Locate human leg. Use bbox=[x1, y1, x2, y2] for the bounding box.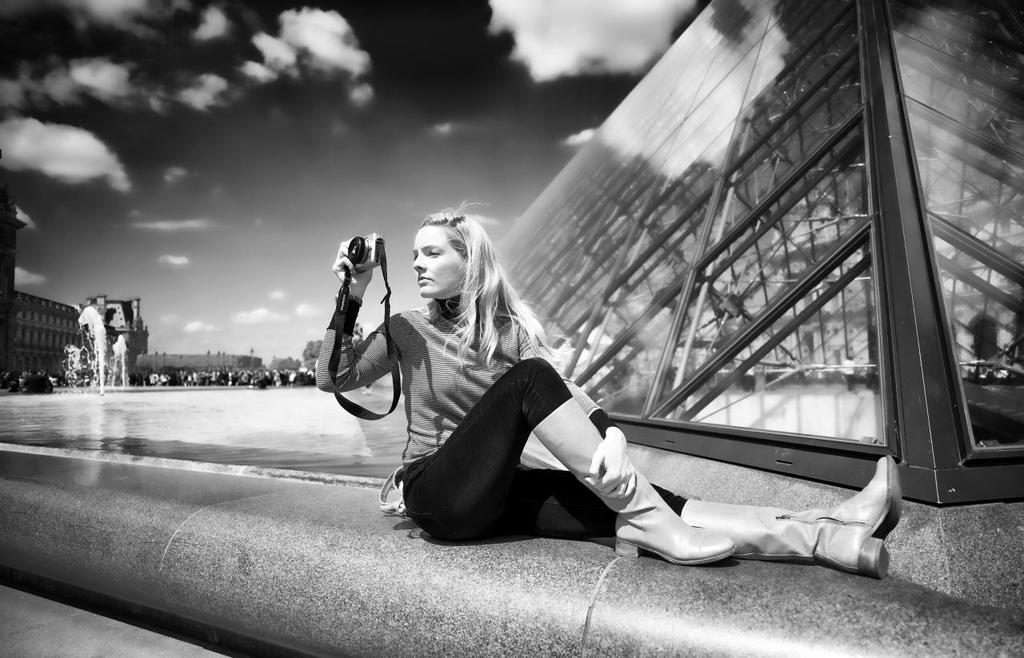
bbox=[399, 353, 736, 567].
